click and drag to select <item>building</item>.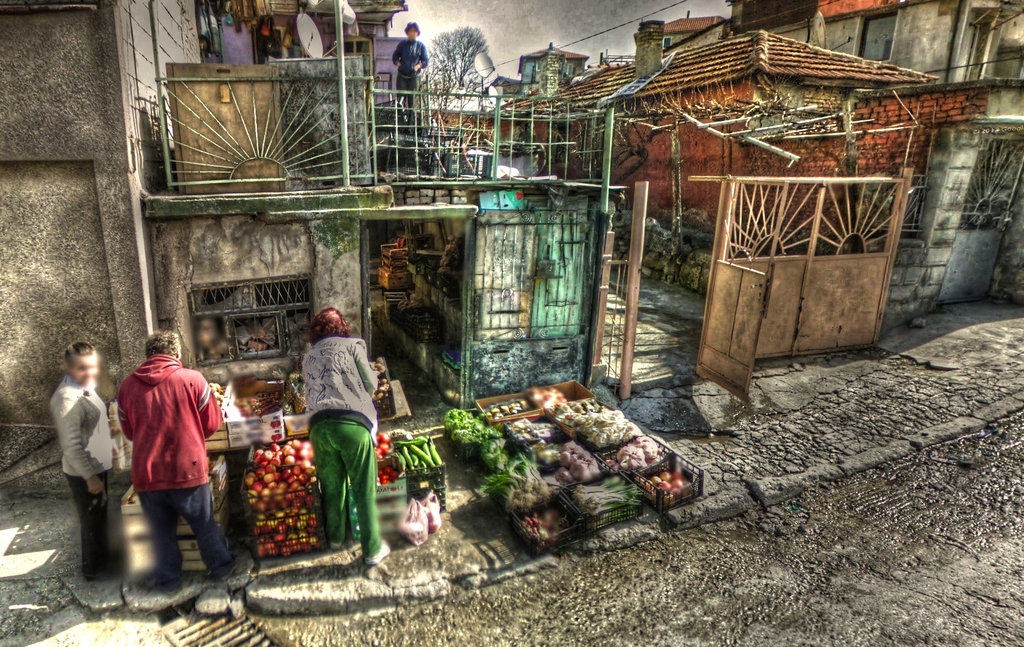
Selection: 0, 0, 405, 477.
